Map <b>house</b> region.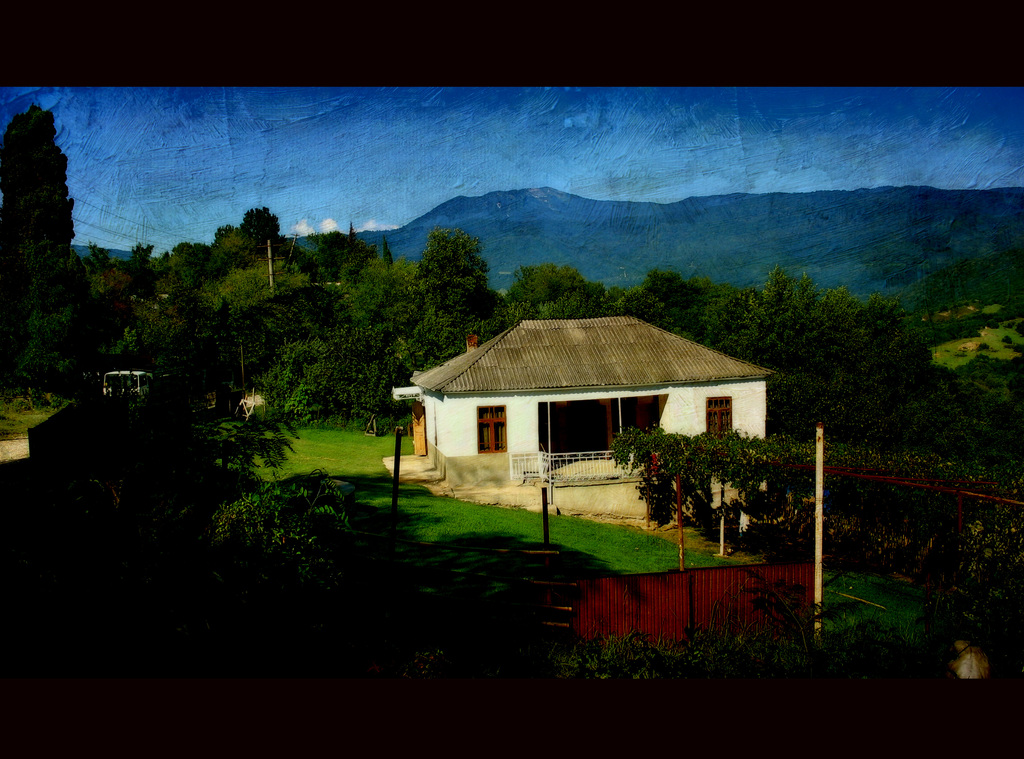
Mapped to bbox=[387, 311, 778, 494].
